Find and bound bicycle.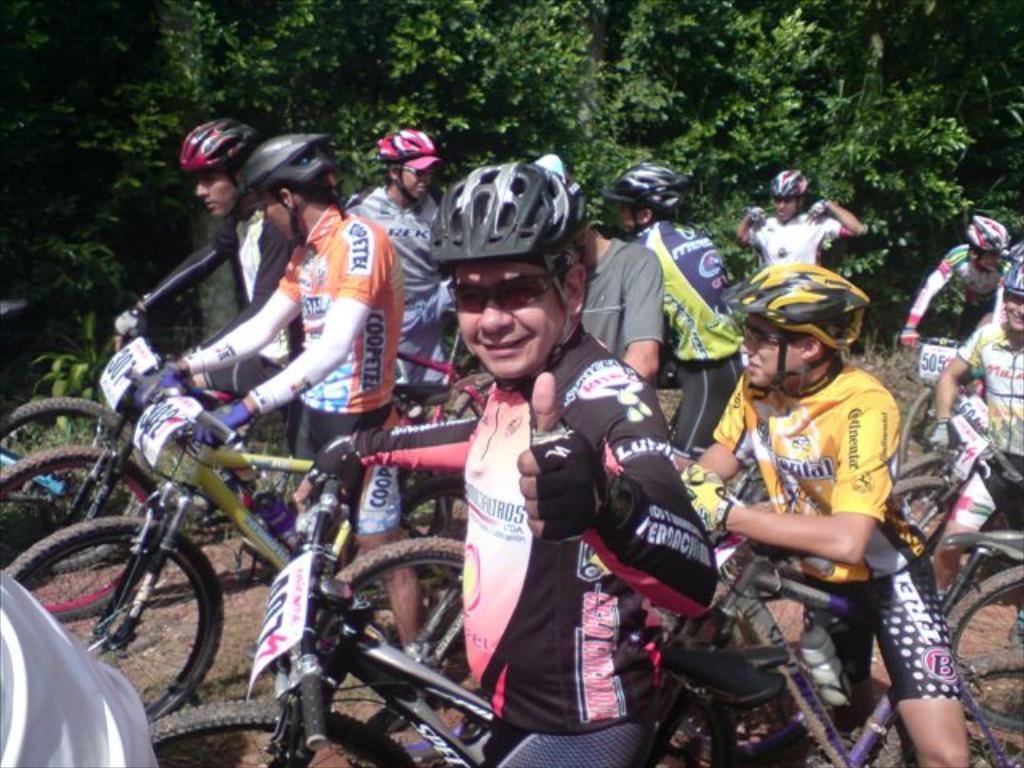
Bound: [0,322,482,634].
